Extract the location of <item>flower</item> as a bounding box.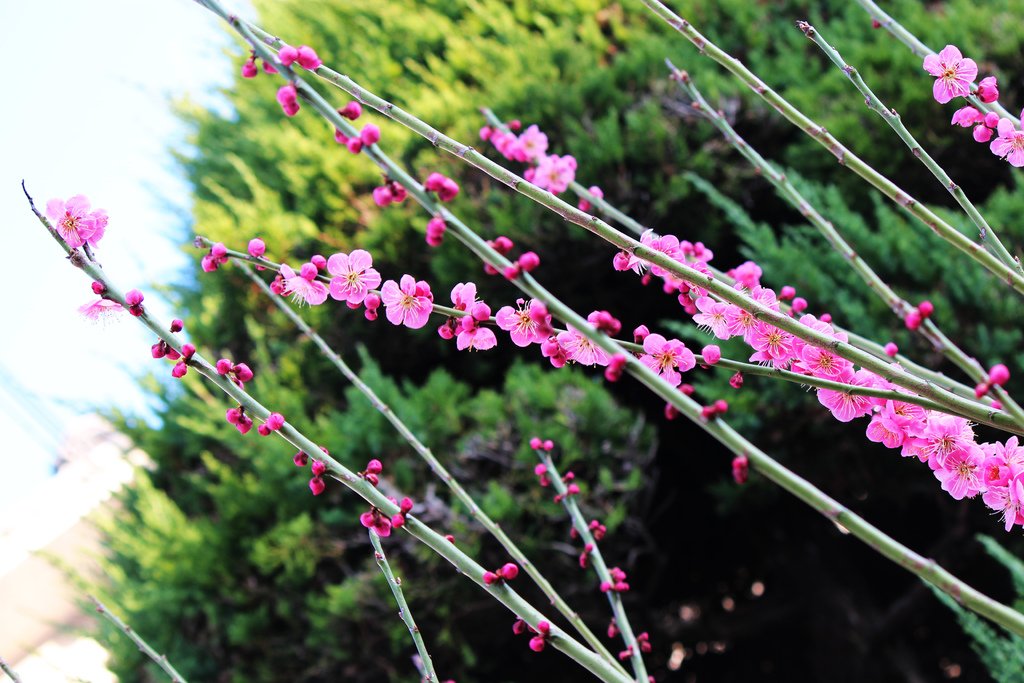
[left=241, top=59, right=259, bottom=79].
